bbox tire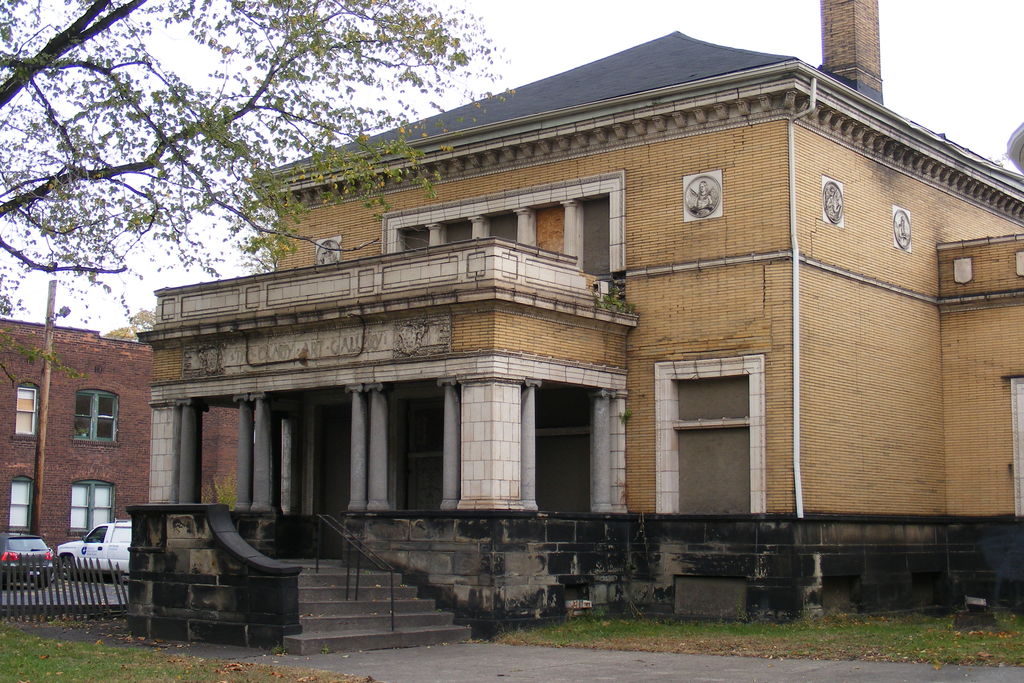
(left=0, top=575, right=15, bottom=591)
